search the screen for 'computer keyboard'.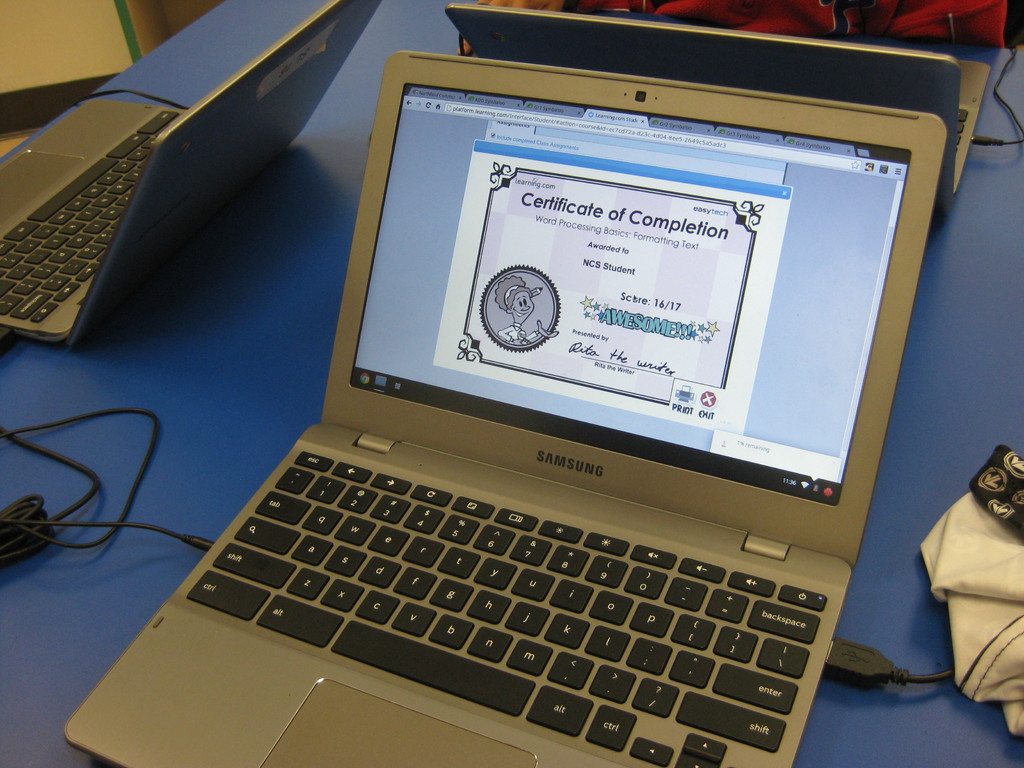
Found at [x1=181, y1=450, x2=829, y2=767].
